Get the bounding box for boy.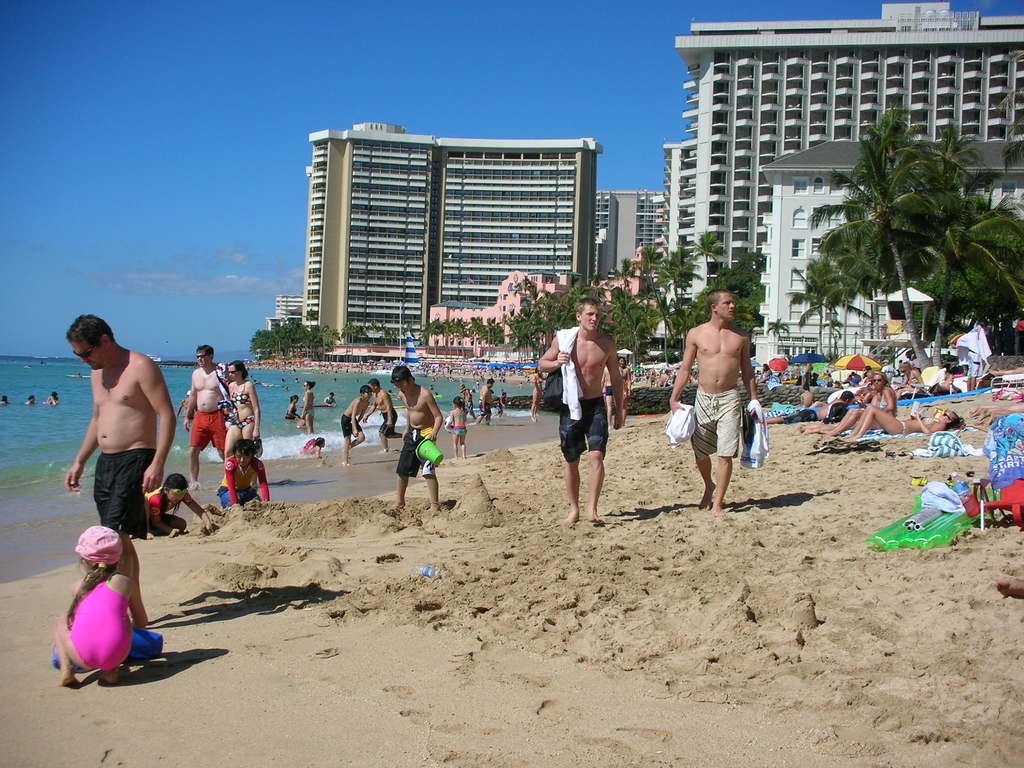
left=390, top=365, right=441, bottom=510.
